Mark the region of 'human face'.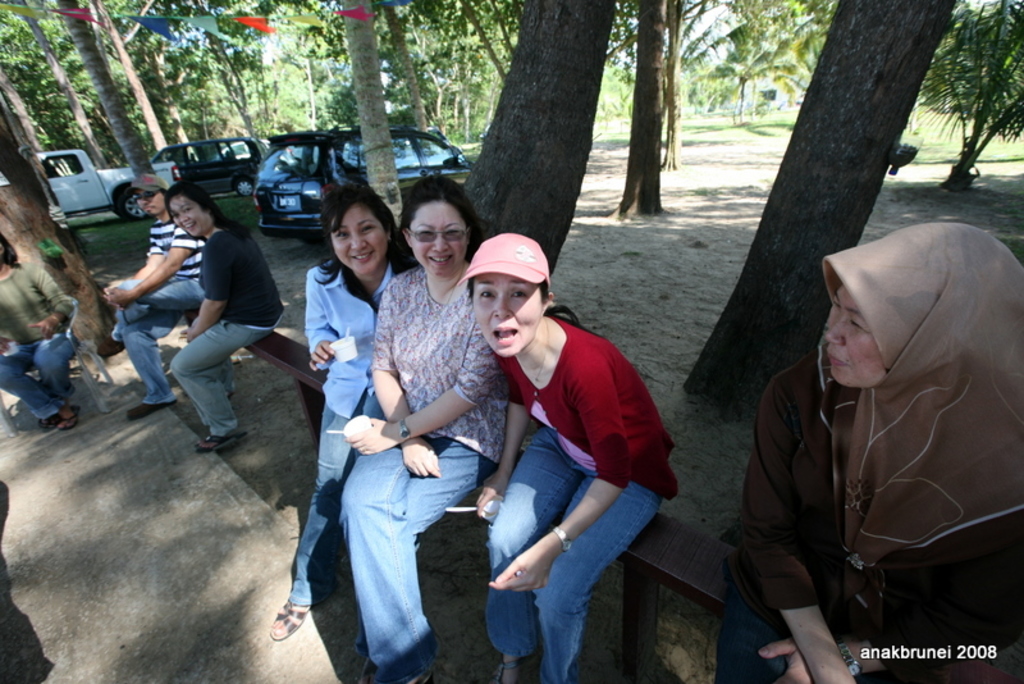
Region: x1=165 y1=188 x2=209 y2=237.
